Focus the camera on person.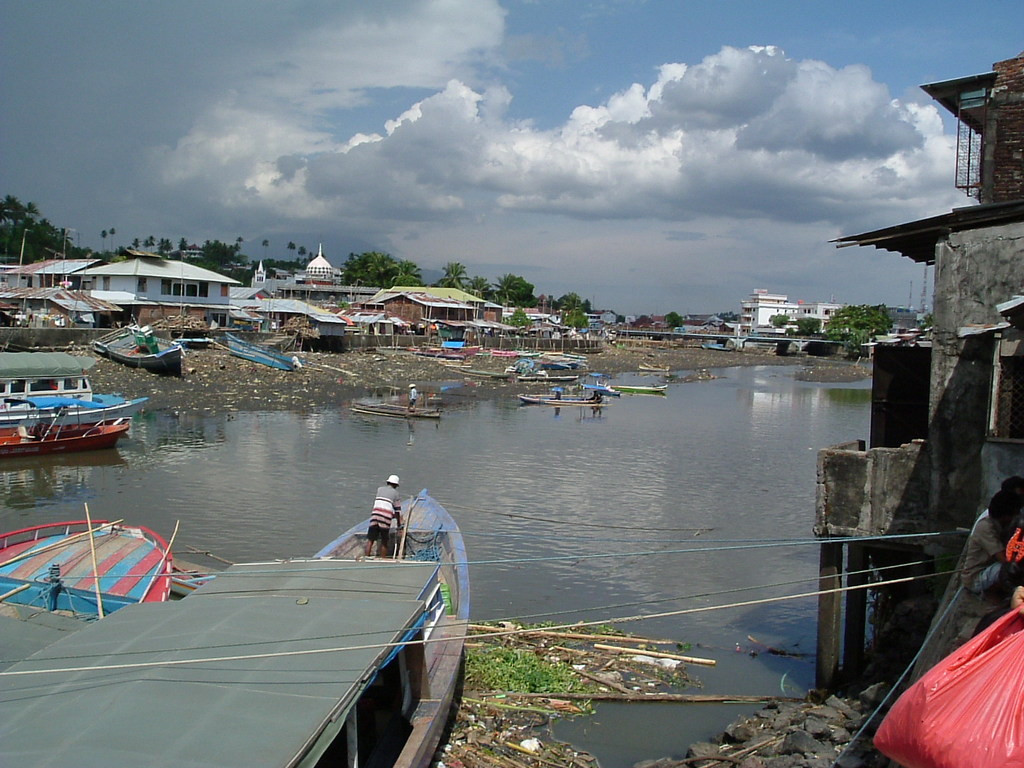
Focus region: left=584, top=392, right=605, bottom=404.
